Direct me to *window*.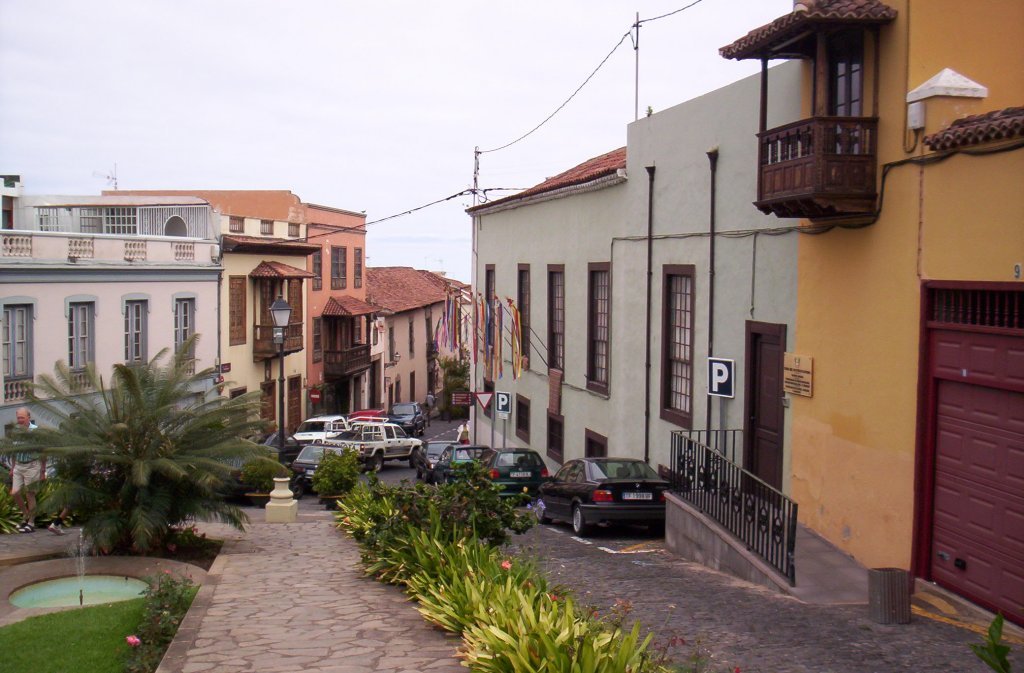
Direction: (left=516, top=393, right=533, bottom=441).
